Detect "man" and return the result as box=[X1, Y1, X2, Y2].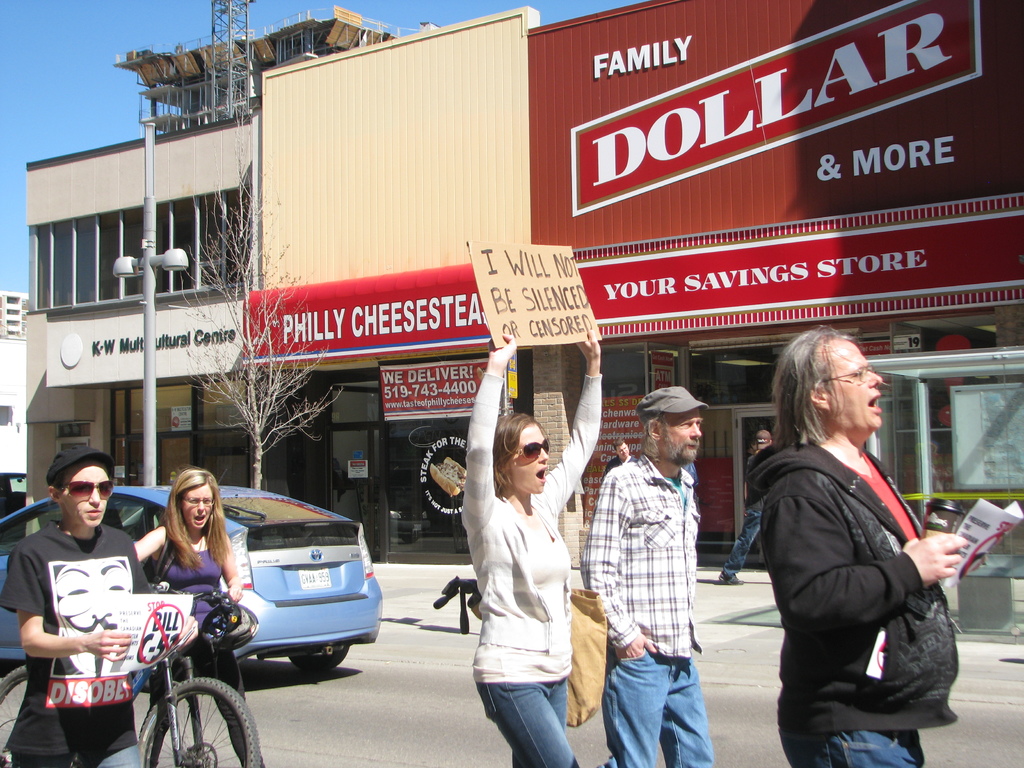
box=[600, 439, 634, 479].
